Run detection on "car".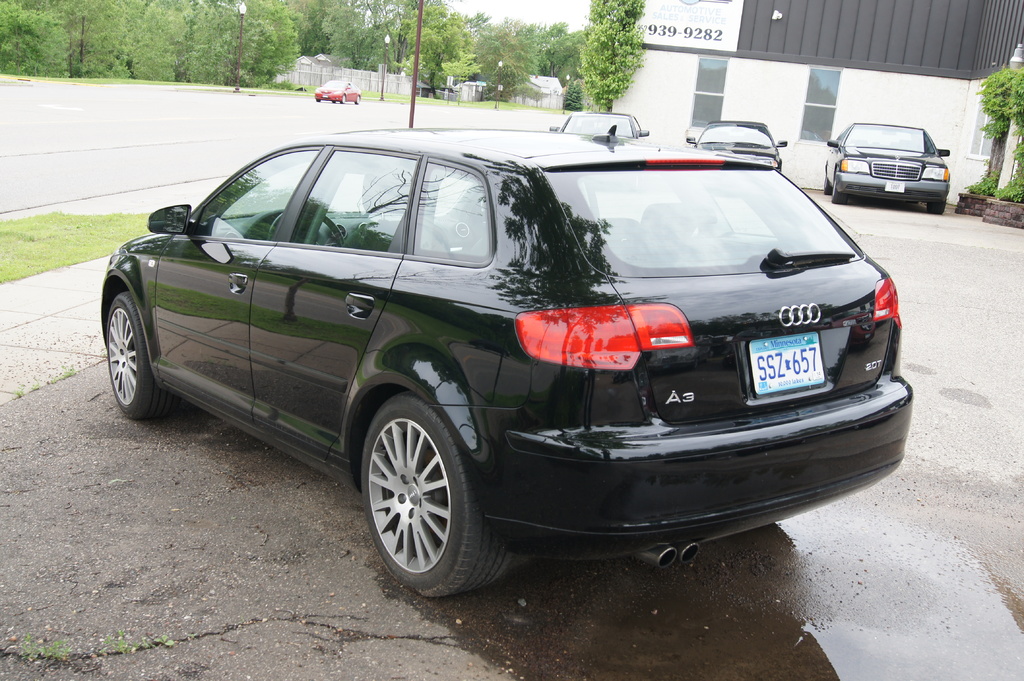
Result: (106,125,912,598).
